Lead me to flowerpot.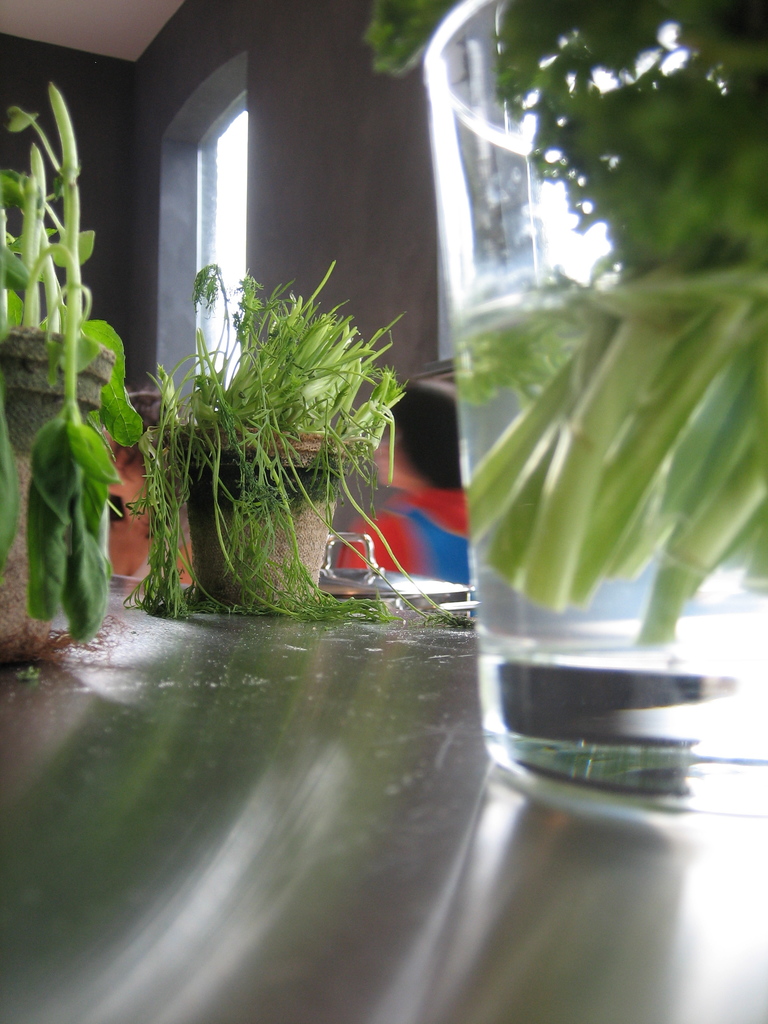
Lead to (442,226,758,842).
